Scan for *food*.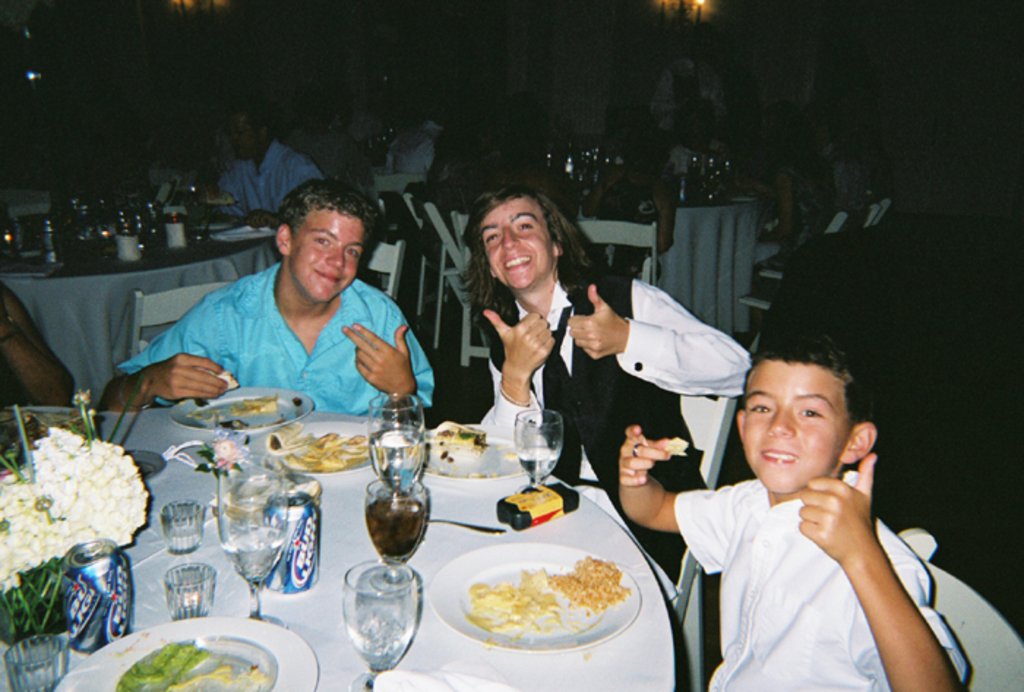
Scan result: <box>427,418,489,452</box>.
